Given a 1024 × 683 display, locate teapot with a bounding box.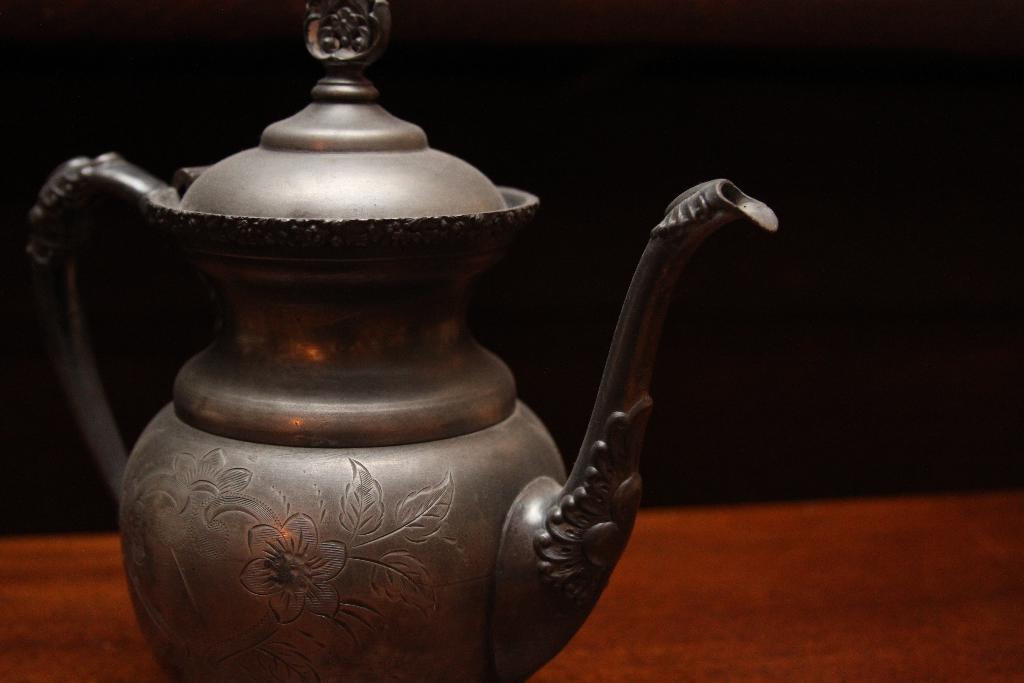
Located: x1=28 y1=0 x2=782 y2=682.
